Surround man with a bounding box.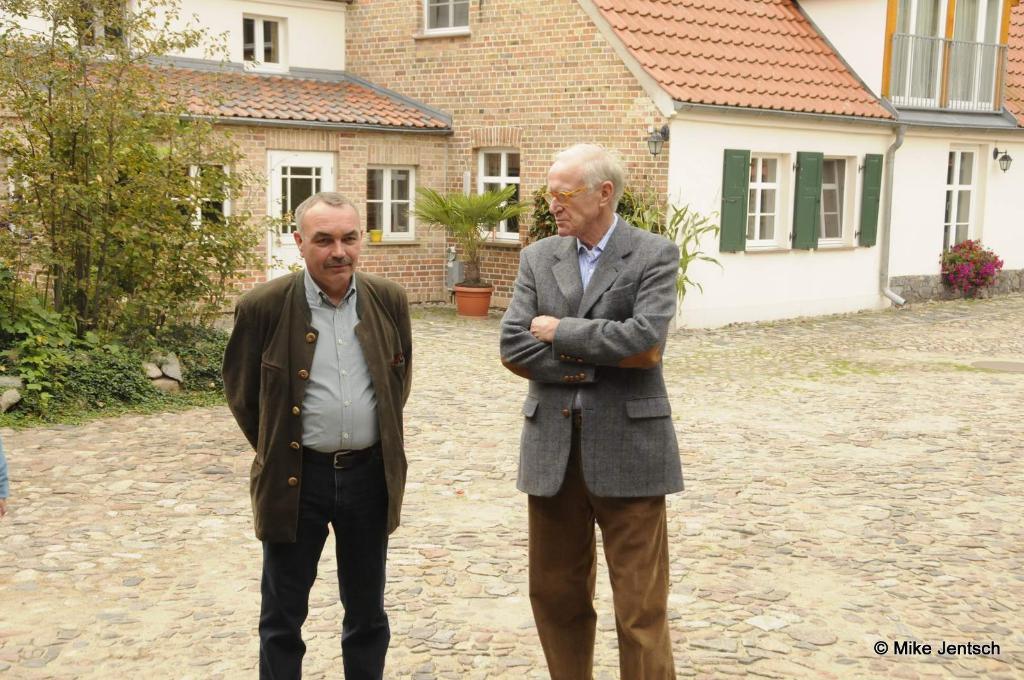
220/189/416/677.
